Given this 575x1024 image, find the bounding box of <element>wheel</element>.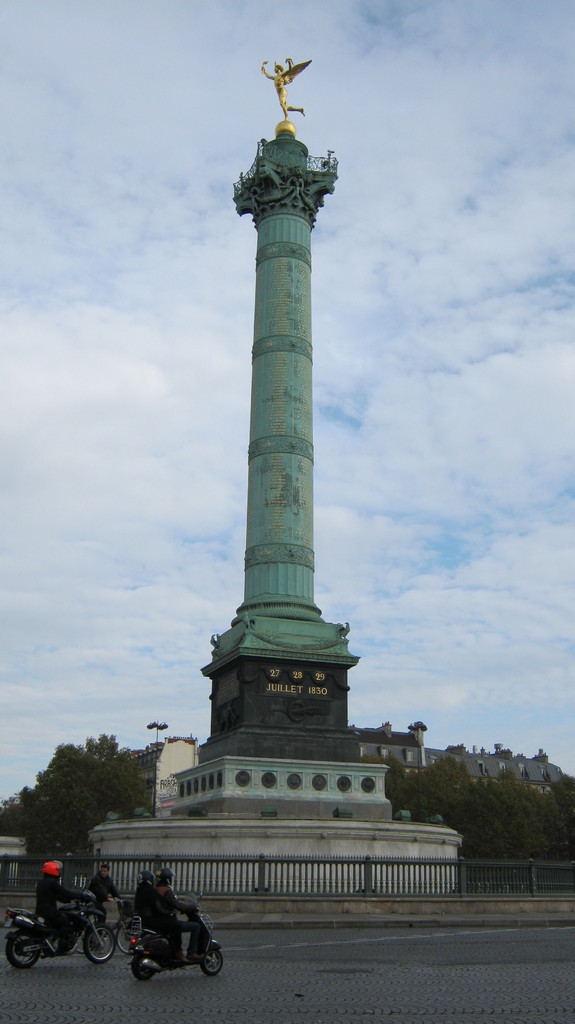
{"left": 50, "top": 938, "right": 67, "bottom": 955}.
